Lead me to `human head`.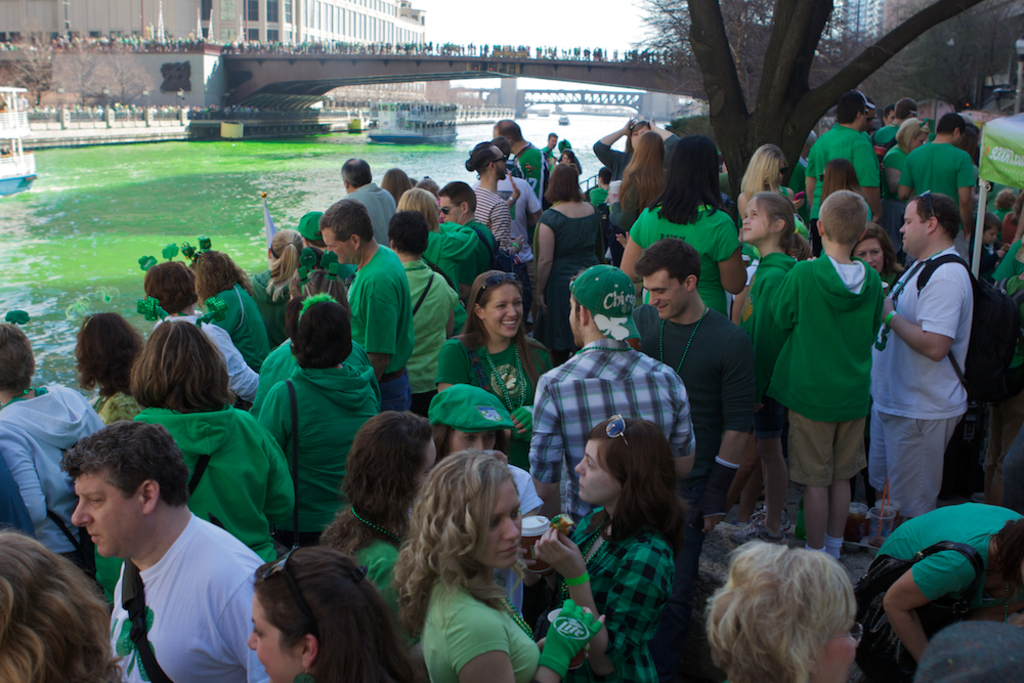
Lead to select_region(285, 293, 351, 362).
